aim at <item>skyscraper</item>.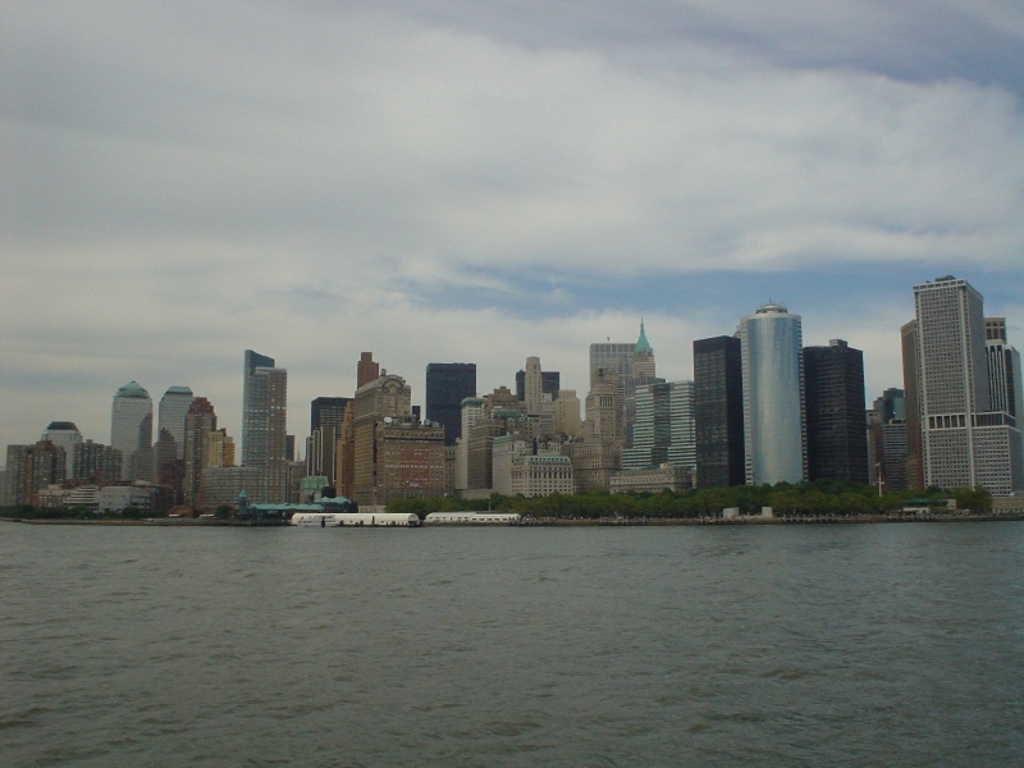
Aimed at 42, 416, 100, 488.
